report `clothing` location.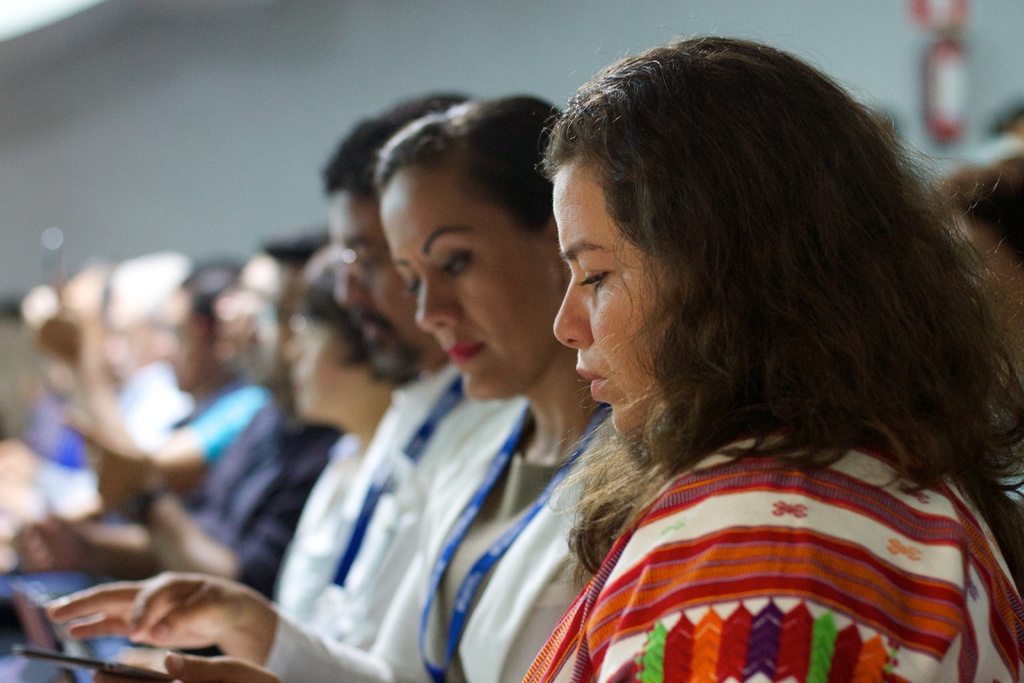
Report: [x1=161, y1=388, x2=275, y2=481].
